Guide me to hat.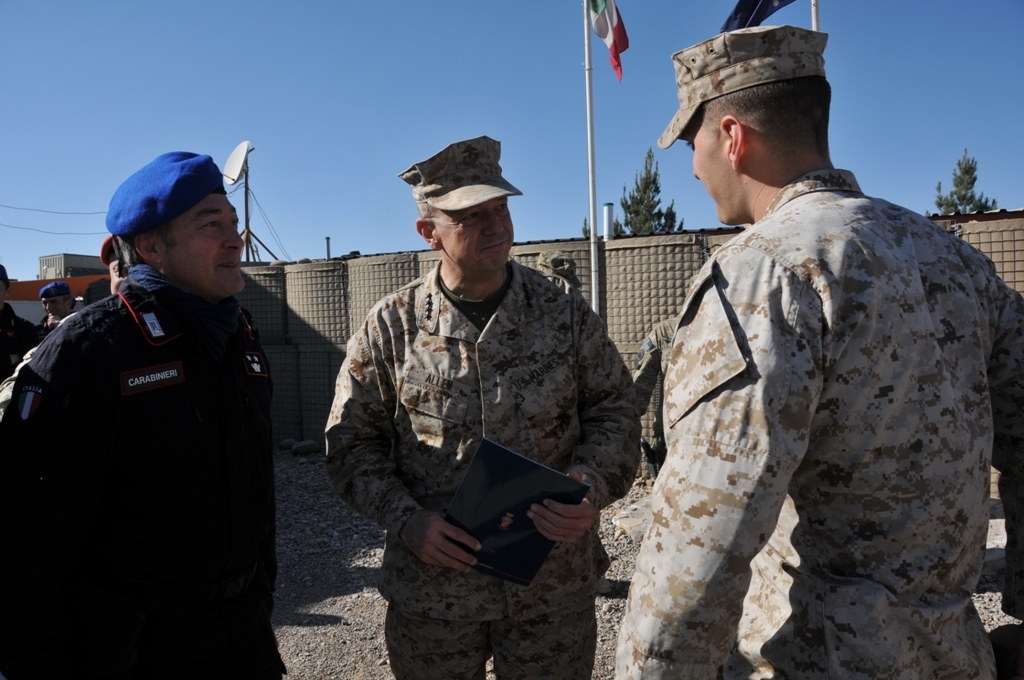
Guidance: <box>655,22,829,152</box>.
